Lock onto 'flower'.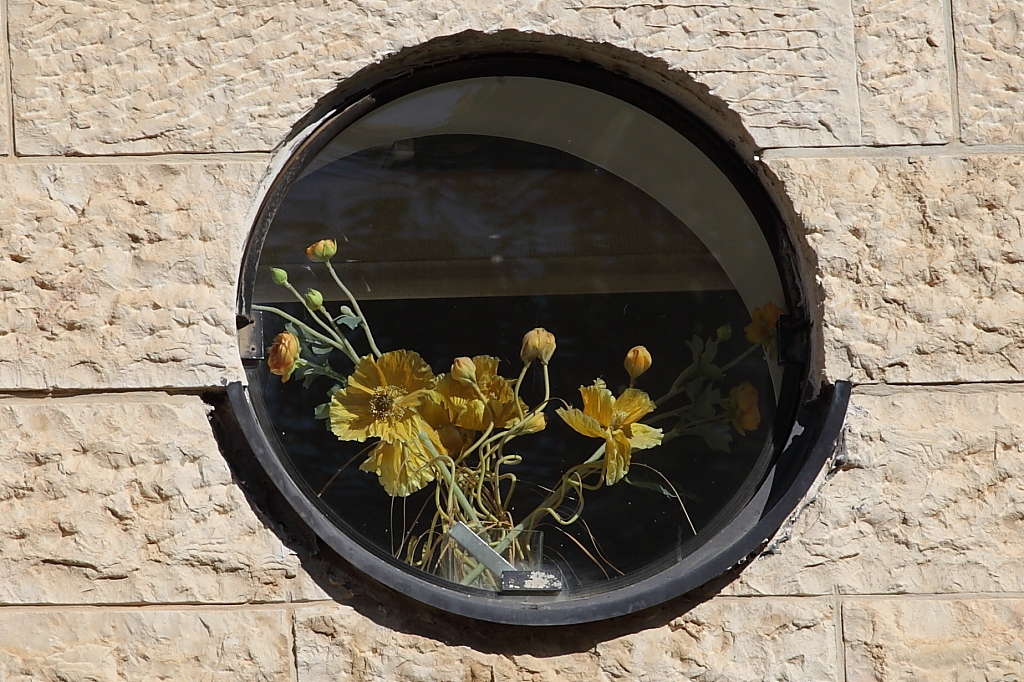
Locked: l=307, t=239, r=339, b=268.
